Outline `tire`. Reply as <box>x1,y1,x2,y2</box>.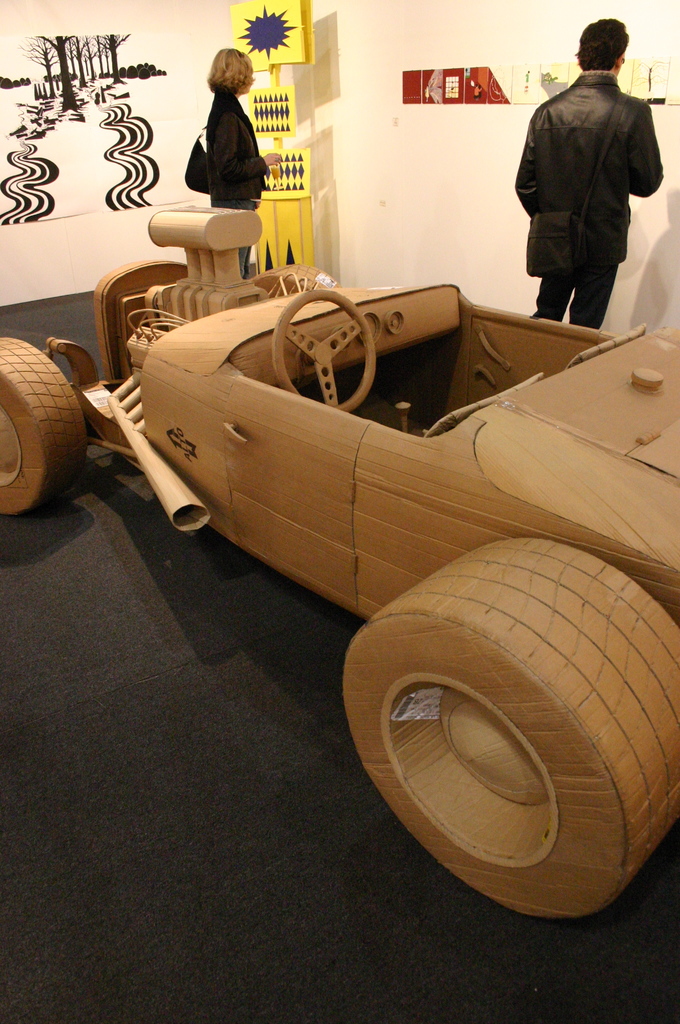
<box>251,262,340,286</box>.
